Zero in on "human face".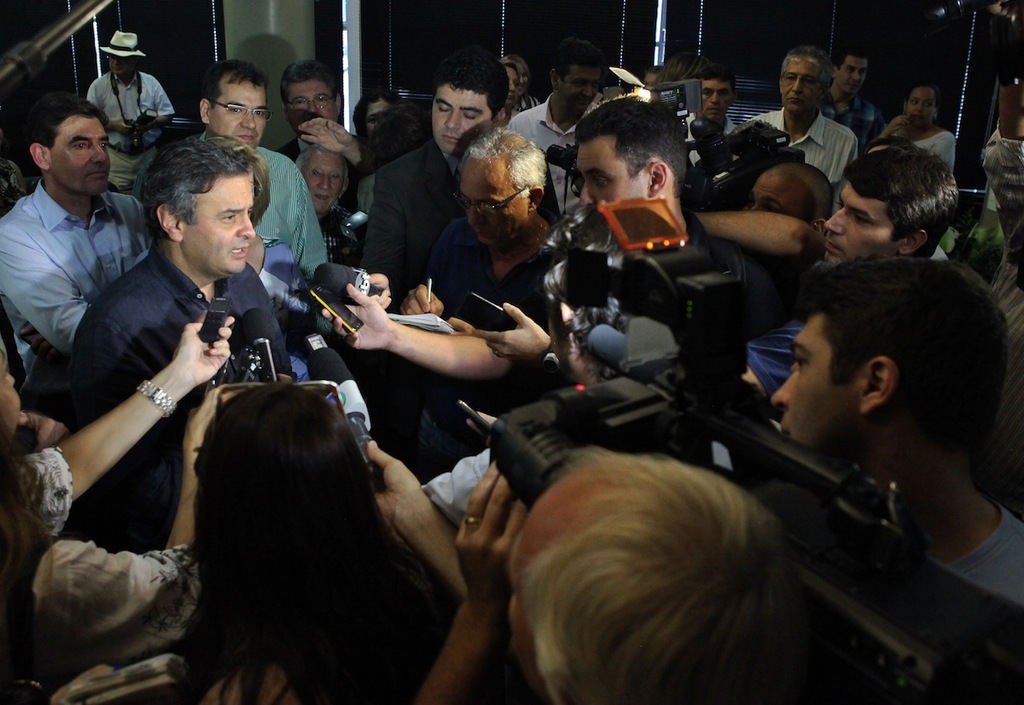
Zeroed in: box(768, 310, 864, 463).
